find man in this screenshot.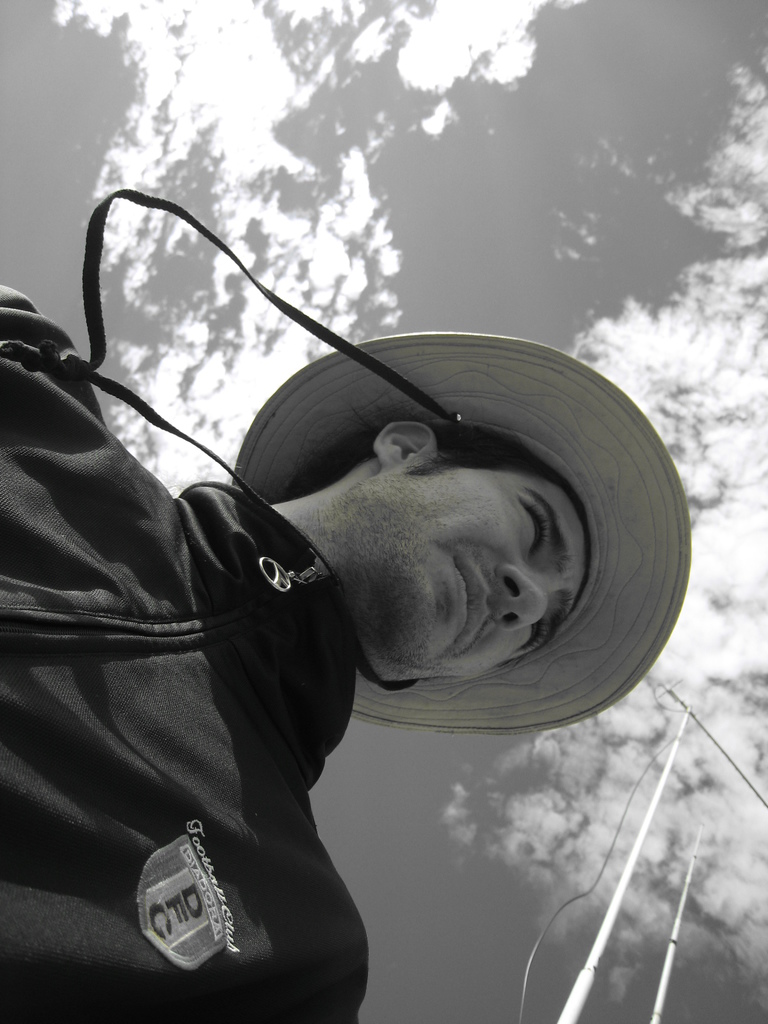
The bounding box for man is x1=0, y1=239, x2=712, y2=991.
